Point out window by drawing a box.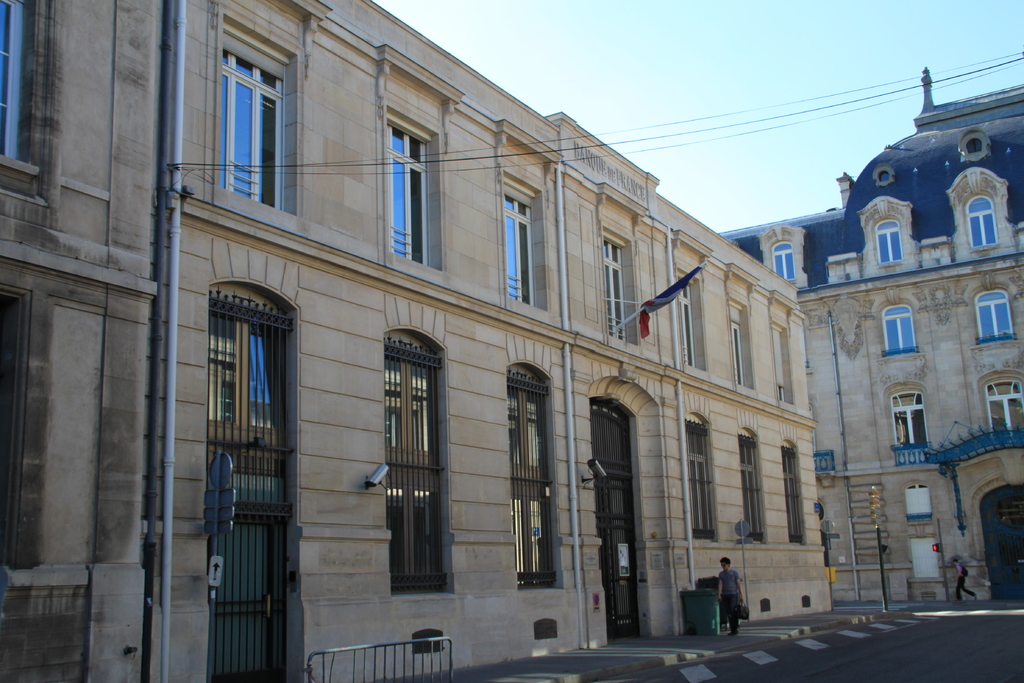
x1=500, y1=362, x2=564, y2=591.
